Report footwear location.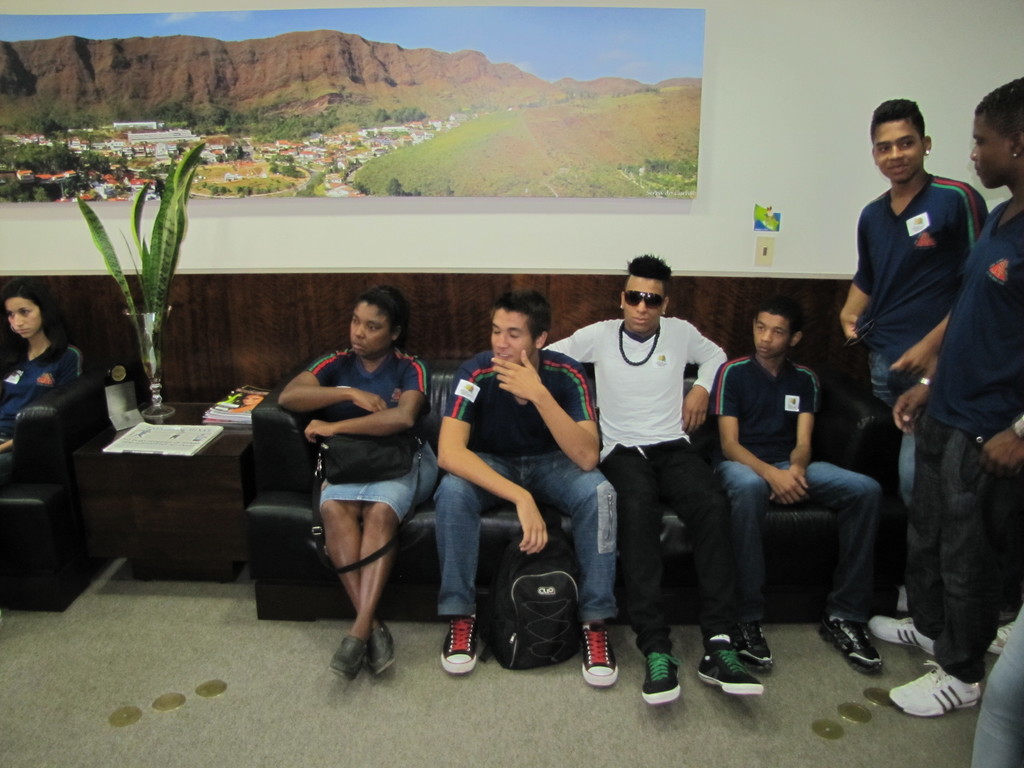
Report: [x1=886, y1=658, x2=986, y2=716].
